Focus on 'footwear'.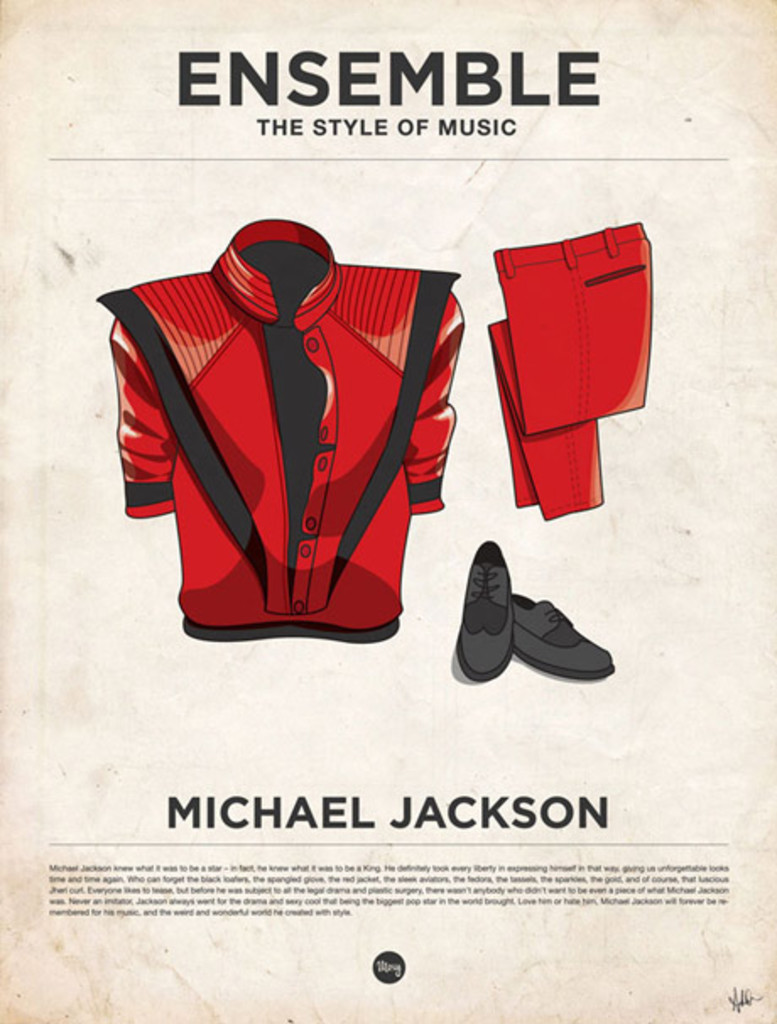
Focused at x1=507, y1=588, x2=627, y2=679.
